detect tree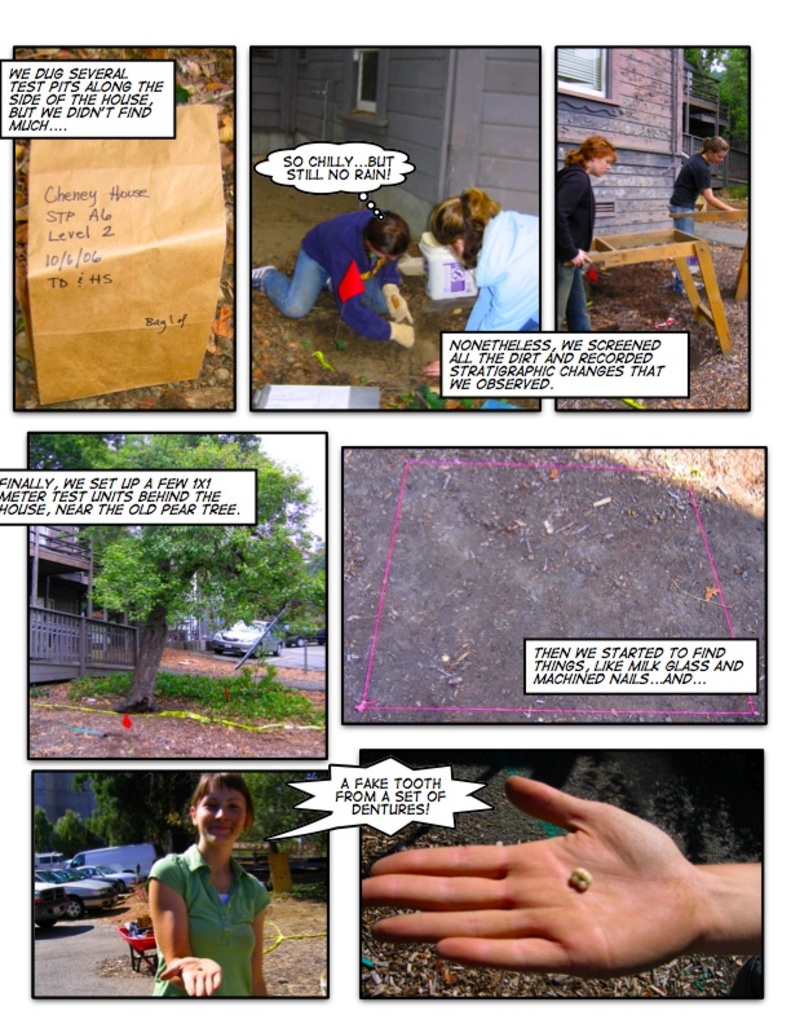
(59, 429, 335, 706)
